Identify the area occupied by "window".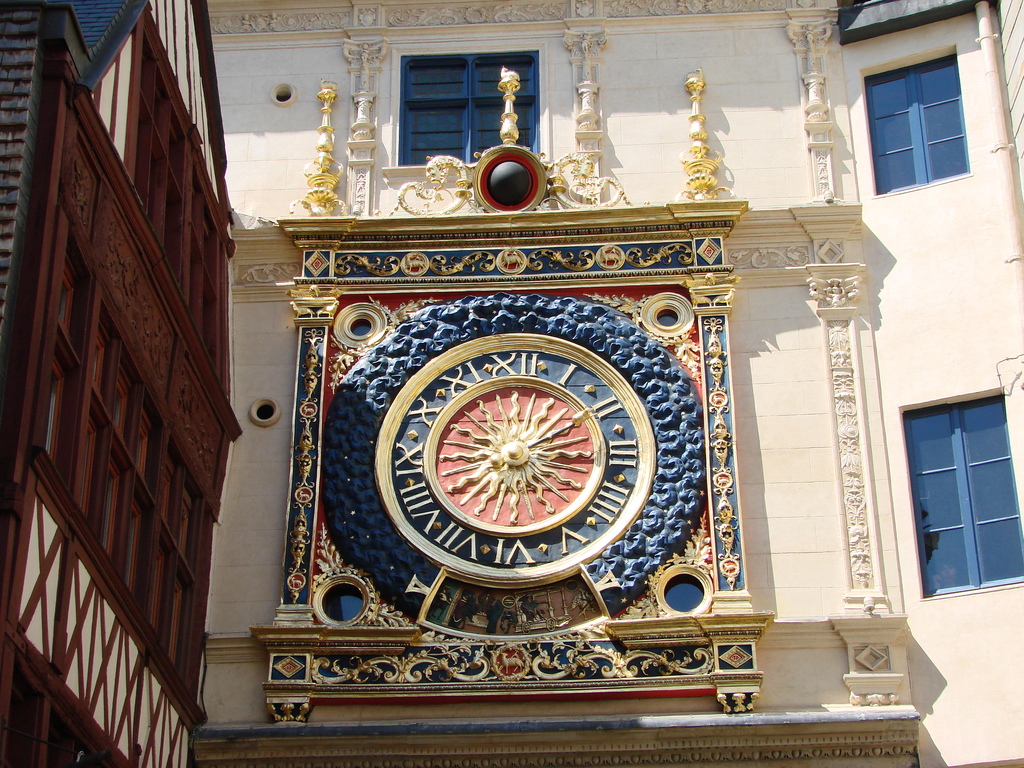
Area: [x1=858, y1=41, x2=972, y2=200].
